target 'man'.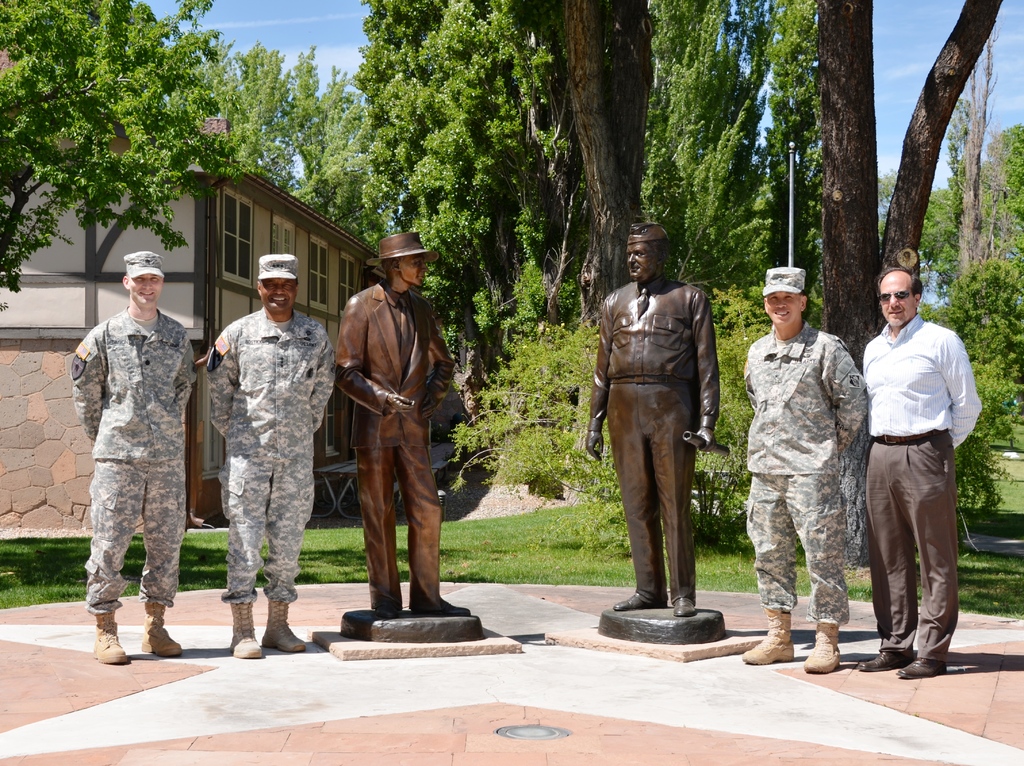
Target region: x1=586 y1=227 x2=718 y2=615.
